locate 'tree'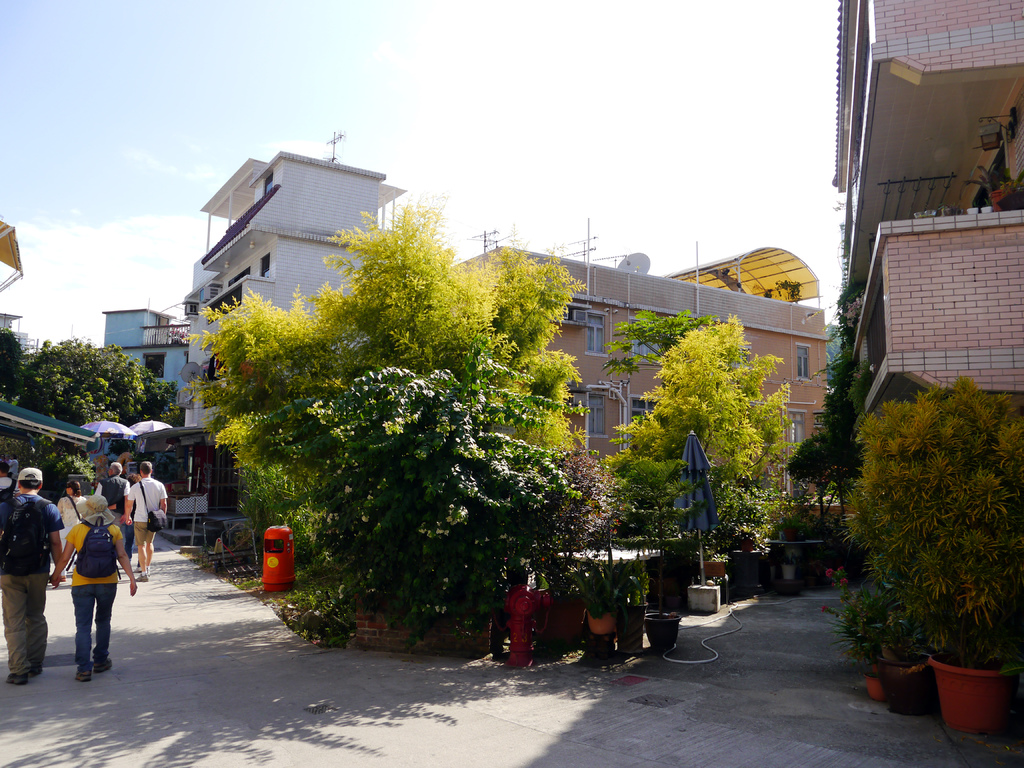
[175,186,599,573]
